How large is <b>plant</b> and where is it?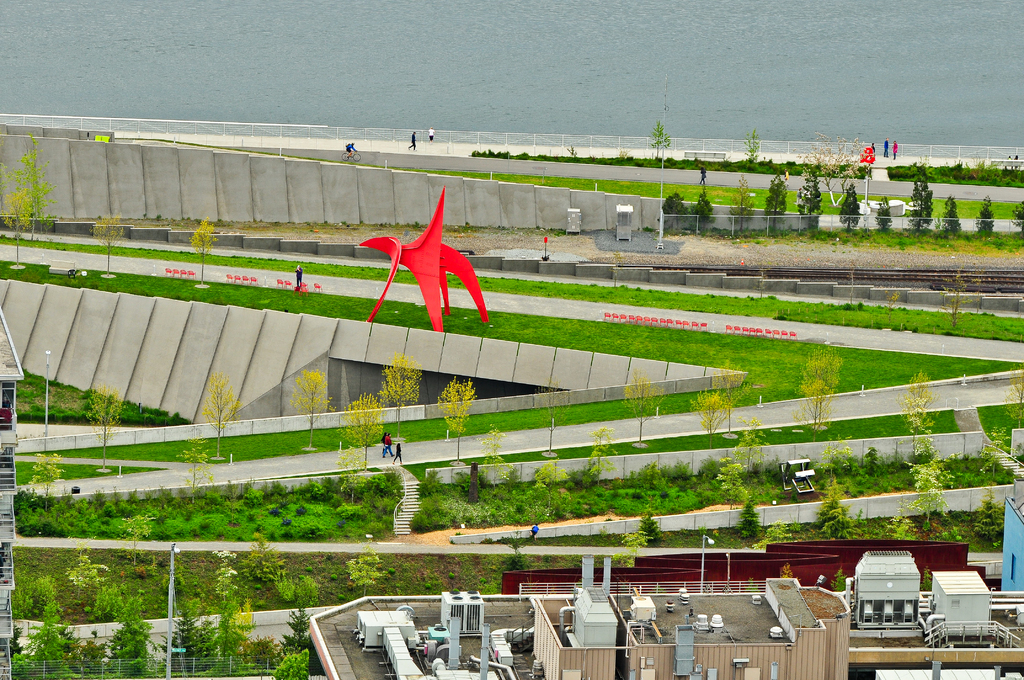
Bounding box: 442, 376, 479, 467.
